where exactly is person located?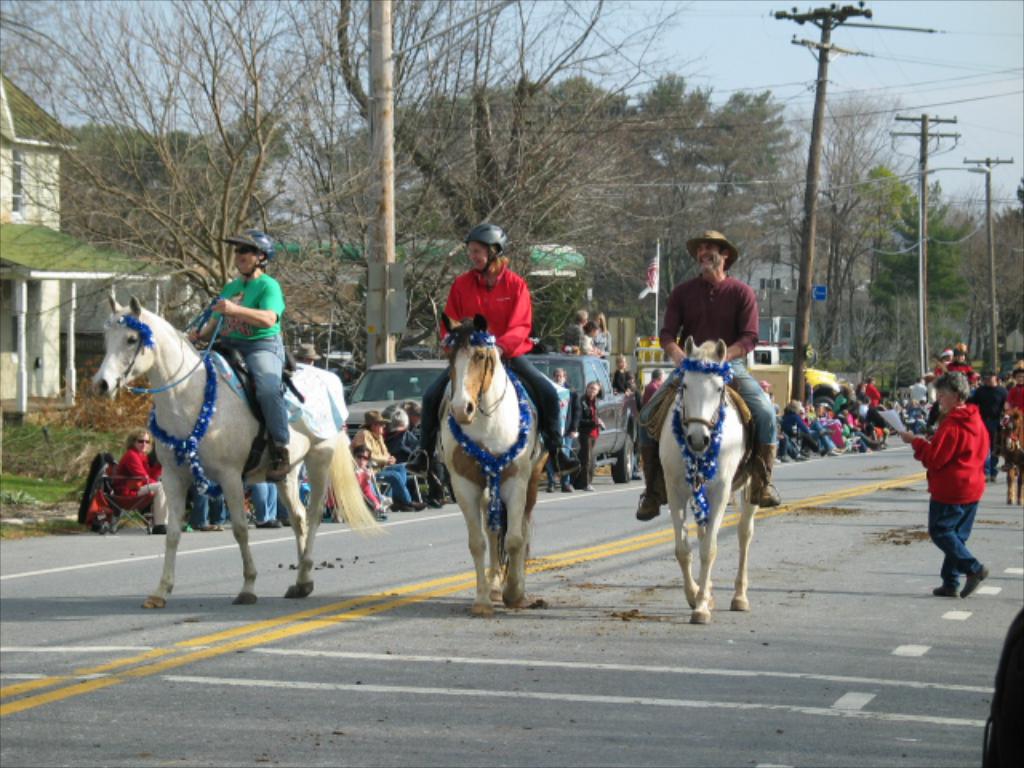
Its bounding box is <bbox>565, 386, 600, 485</bbox>.
